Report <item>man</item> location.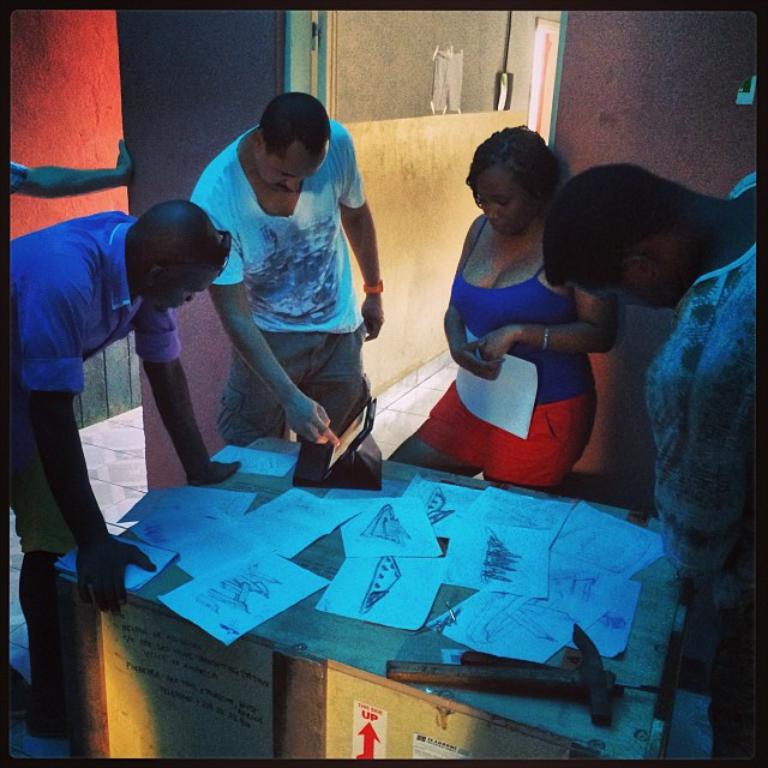
Report: [515,157,767,763].
